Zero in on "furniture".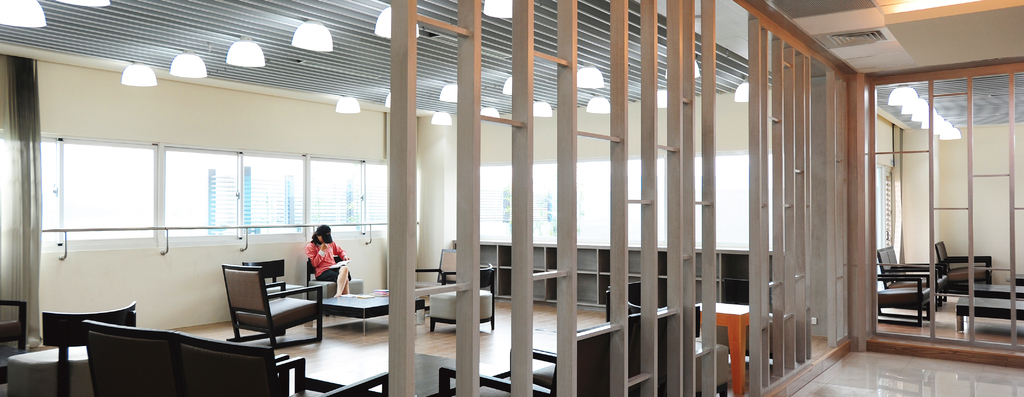
Zeroed in: left=413, top=352, right=513, bottom=396.
